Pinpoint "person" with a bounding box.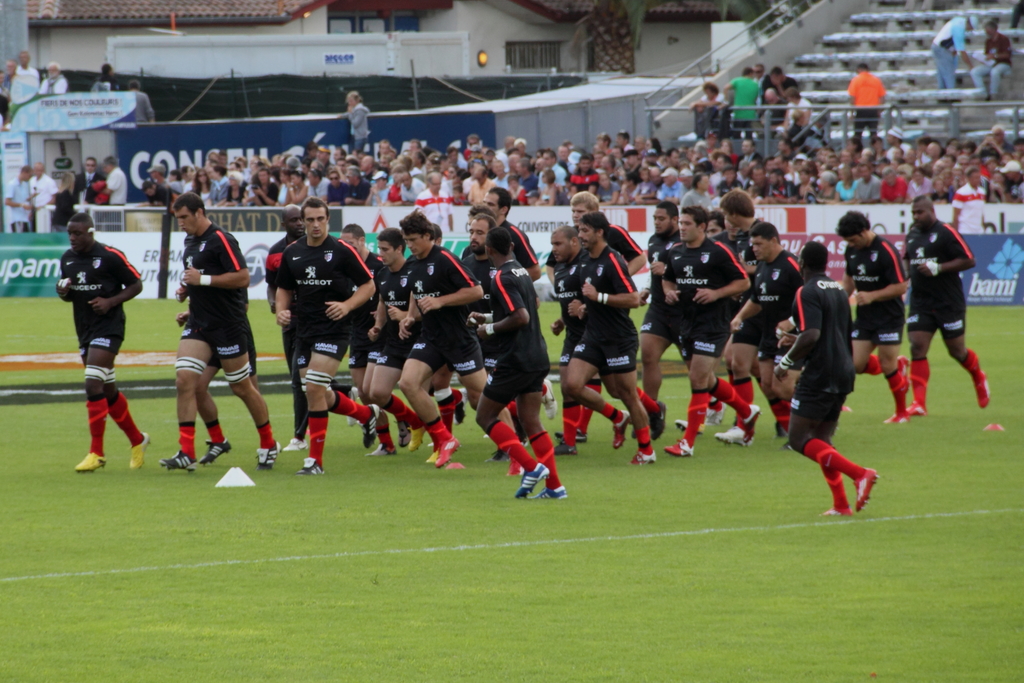
l=72, t=151, r=100, b=210.
